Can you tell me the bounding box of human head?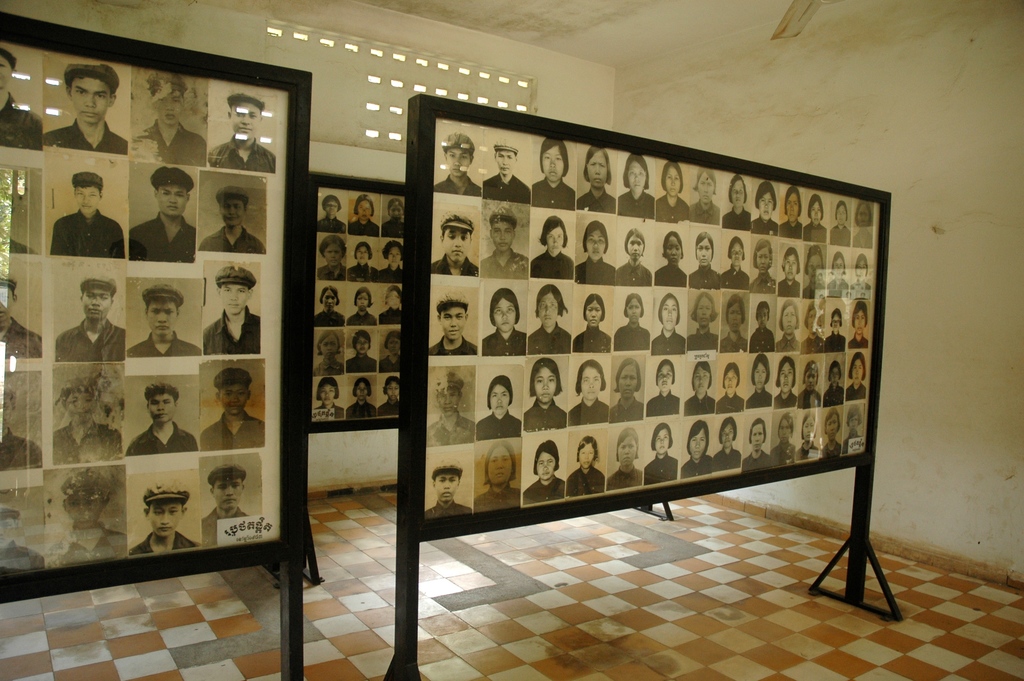
region(829, 253, 845, 278).
